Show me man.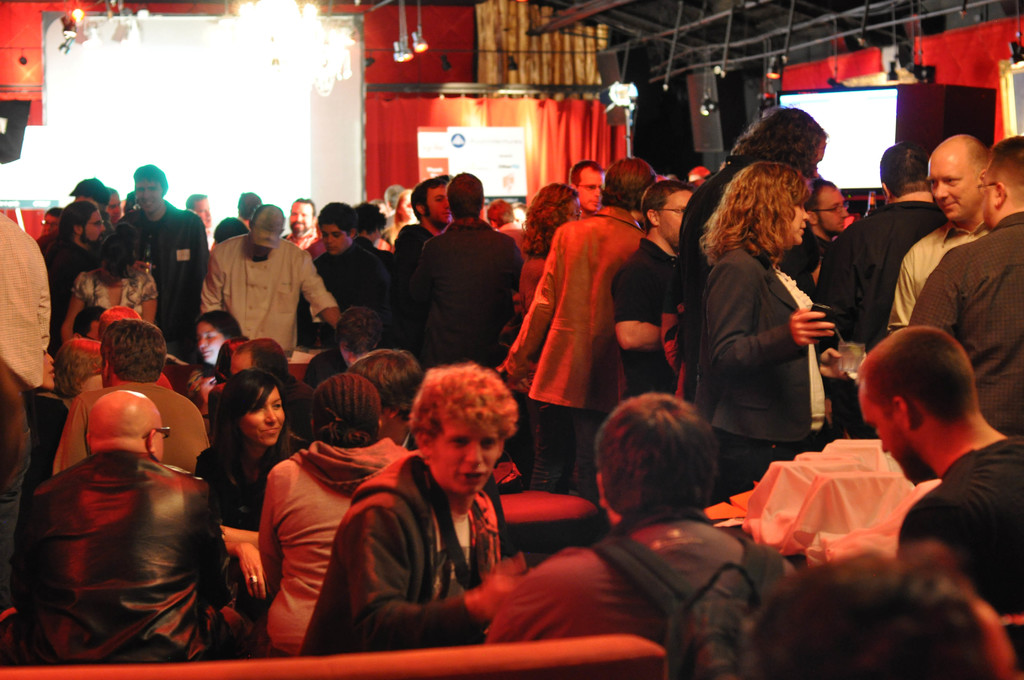
man is here: 479,387,799,671.
